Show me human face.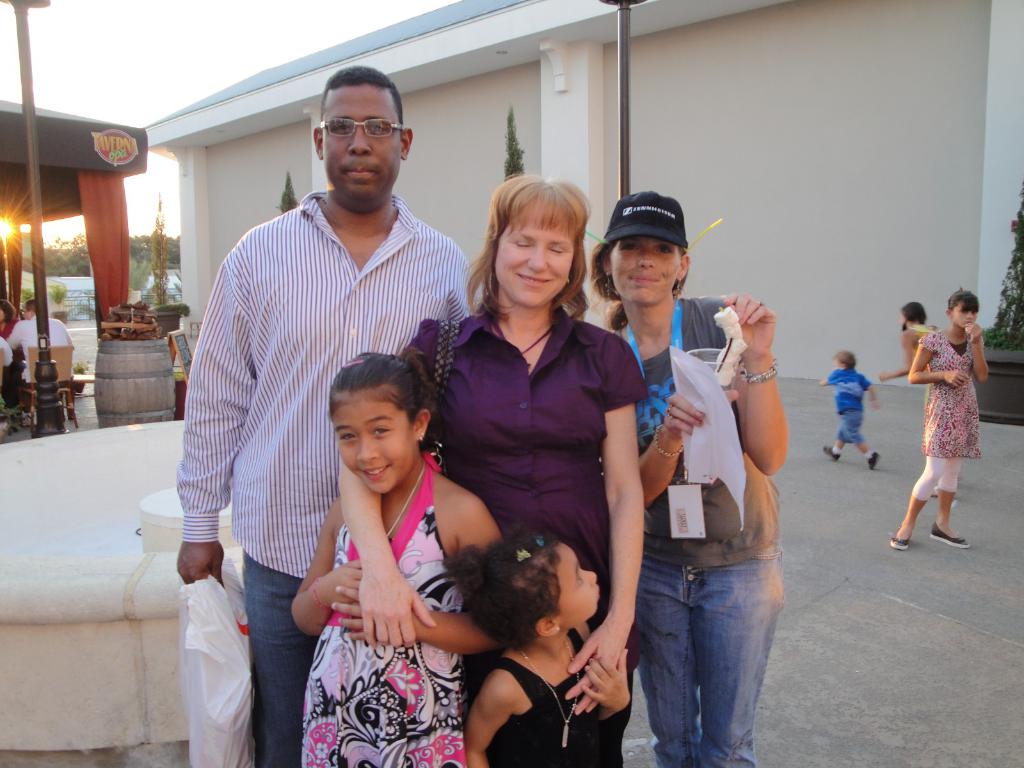
human face is here: [947,286,990,324].
